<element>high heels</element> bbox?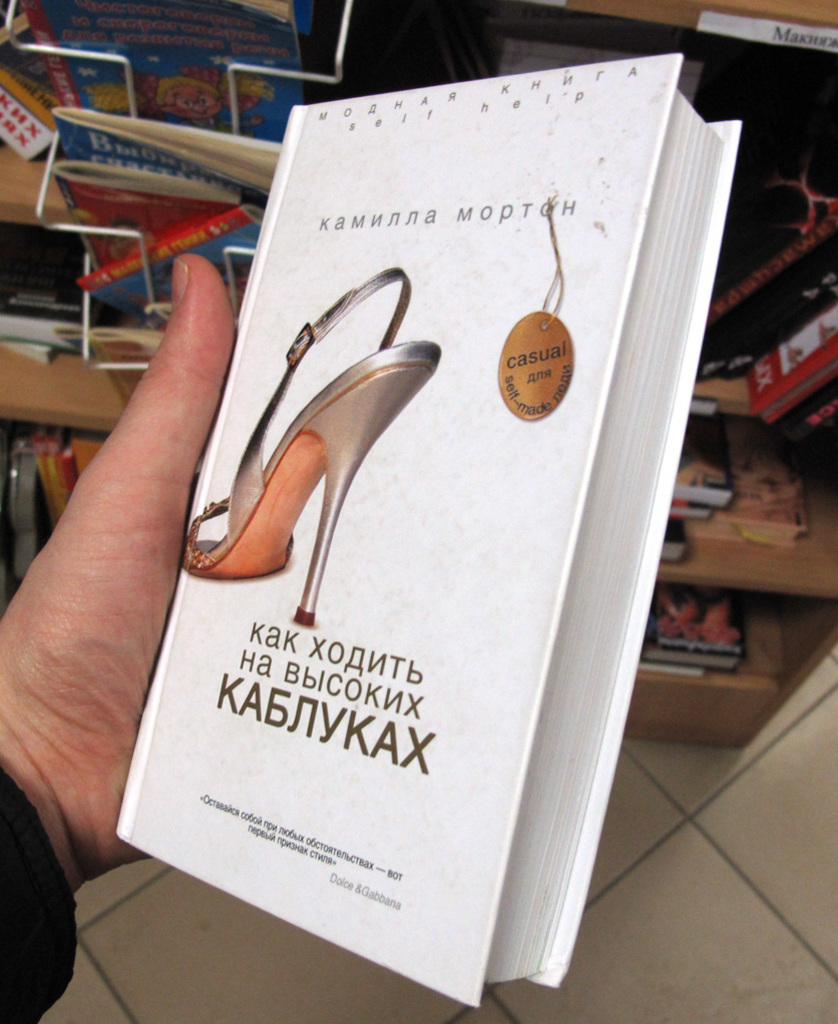
left=178, top=269, right=443, bottom=628
